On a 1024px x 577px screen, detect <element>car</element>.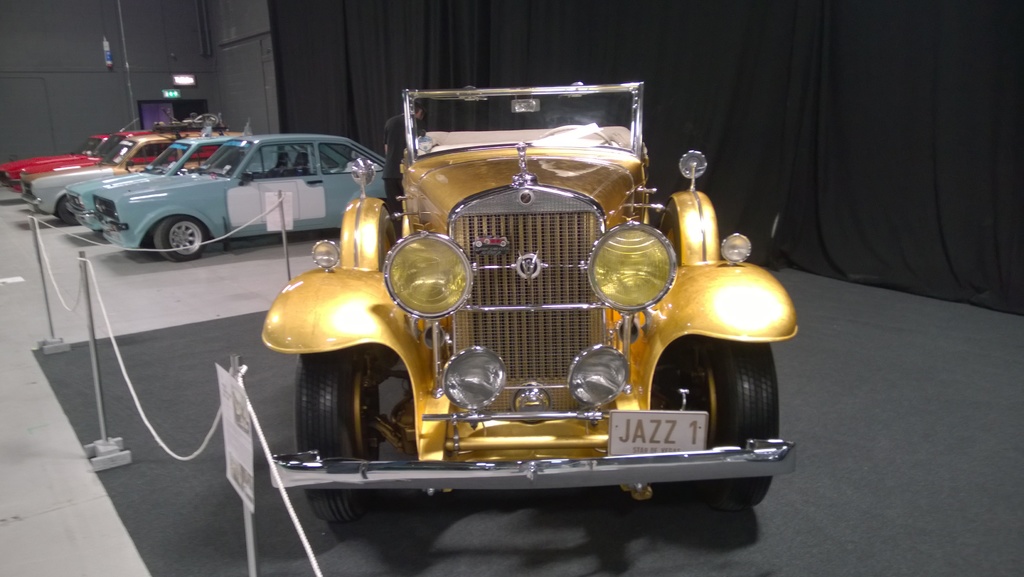
13,133,223,223.
